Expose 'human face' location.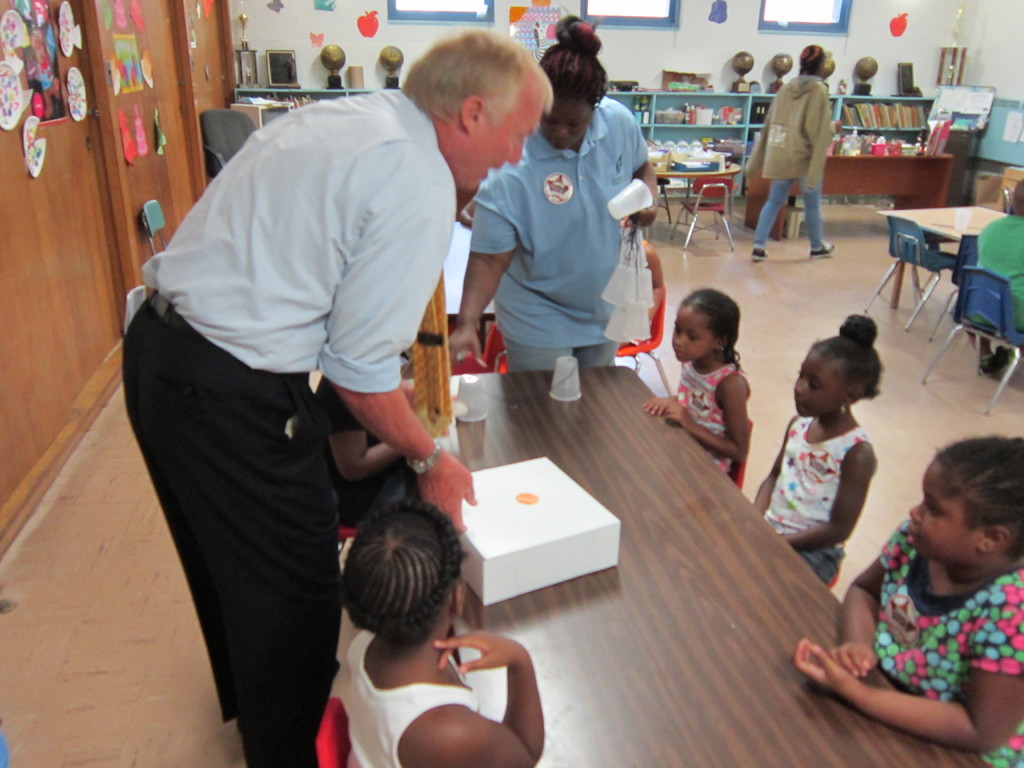
Exposed at l=548, t=86, r=596, b=152.
